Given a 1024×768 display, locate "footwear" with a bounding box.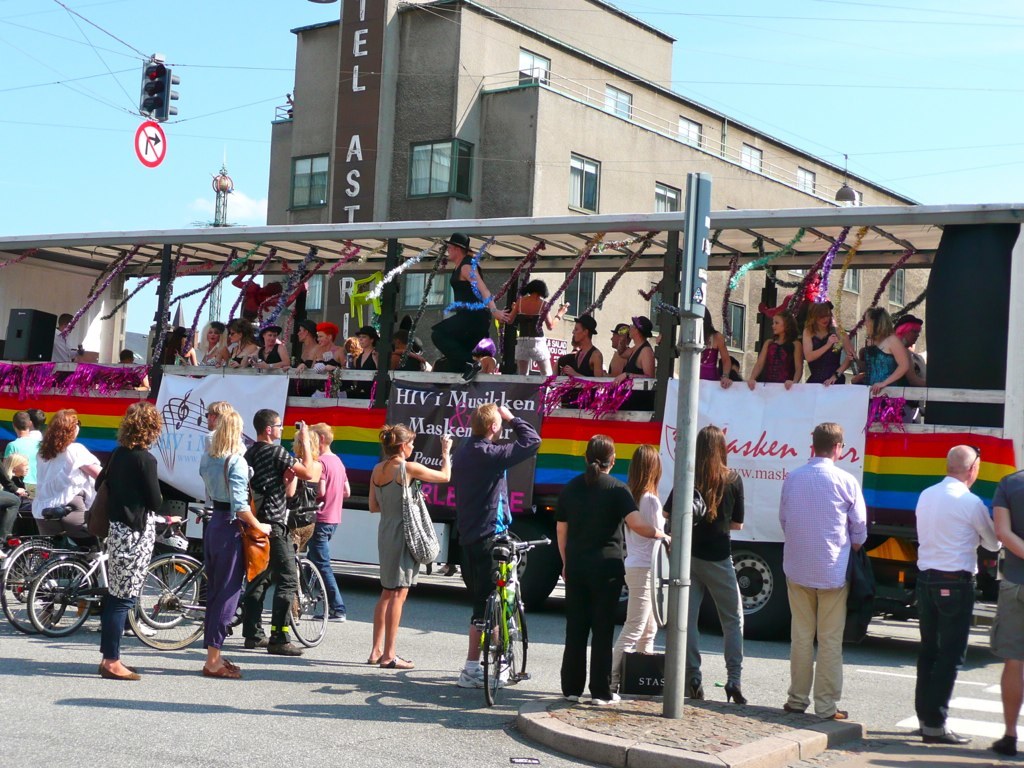
Located: bbox=(591, 695, 620, 707).
